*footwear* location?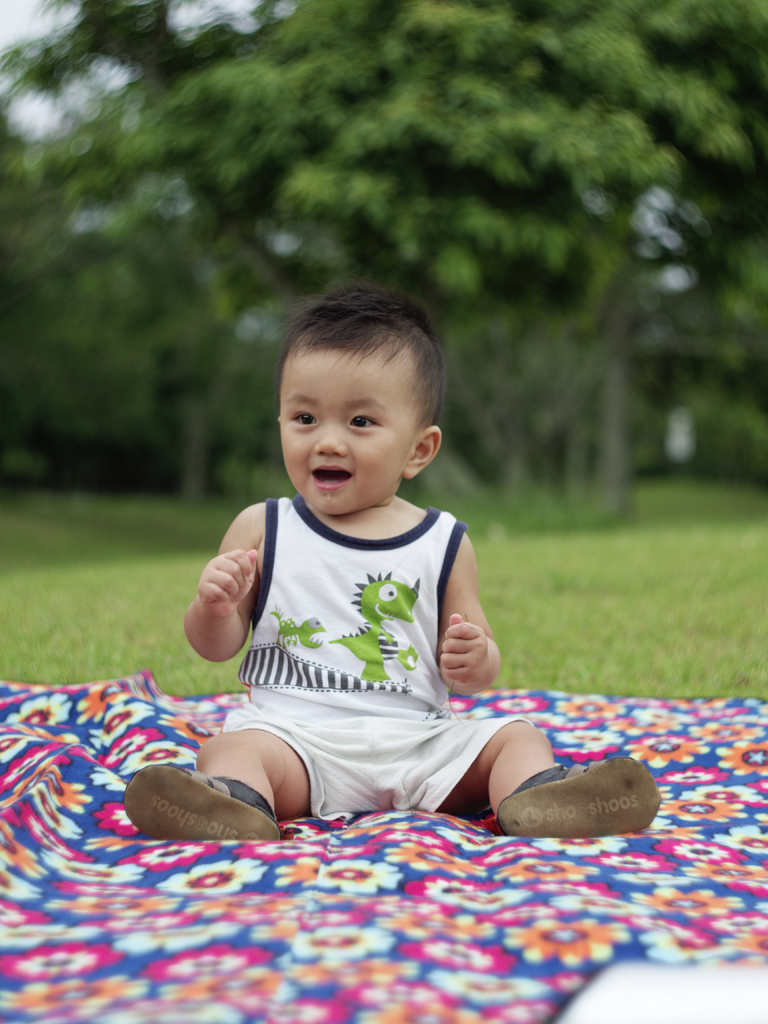
123,763,282,844
